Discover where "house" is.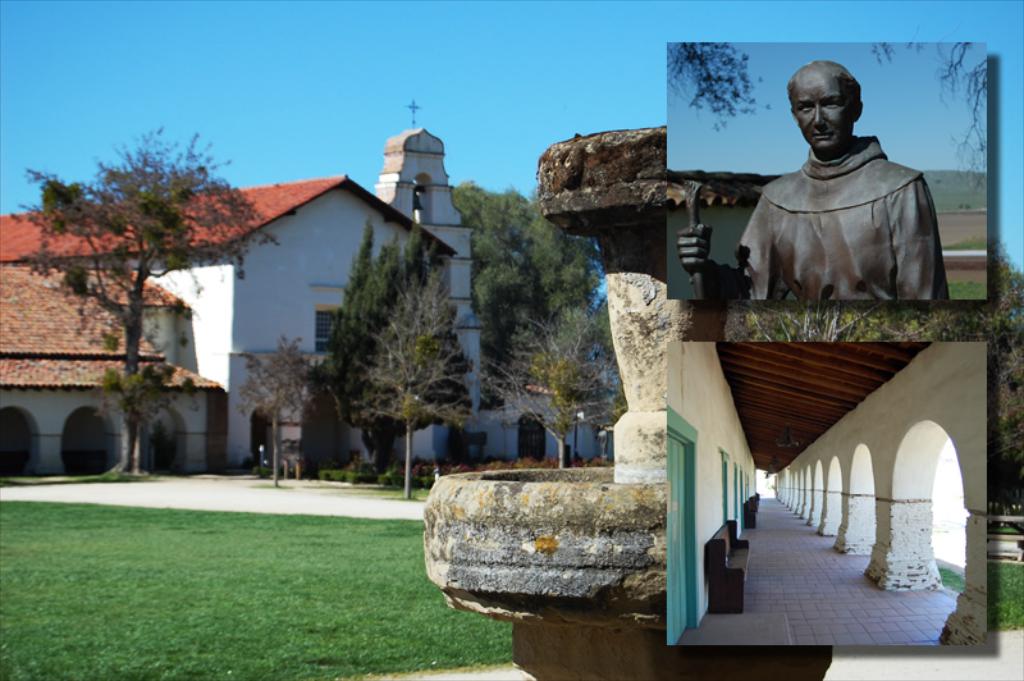
Discovered at (0, 170, 458, 467).
